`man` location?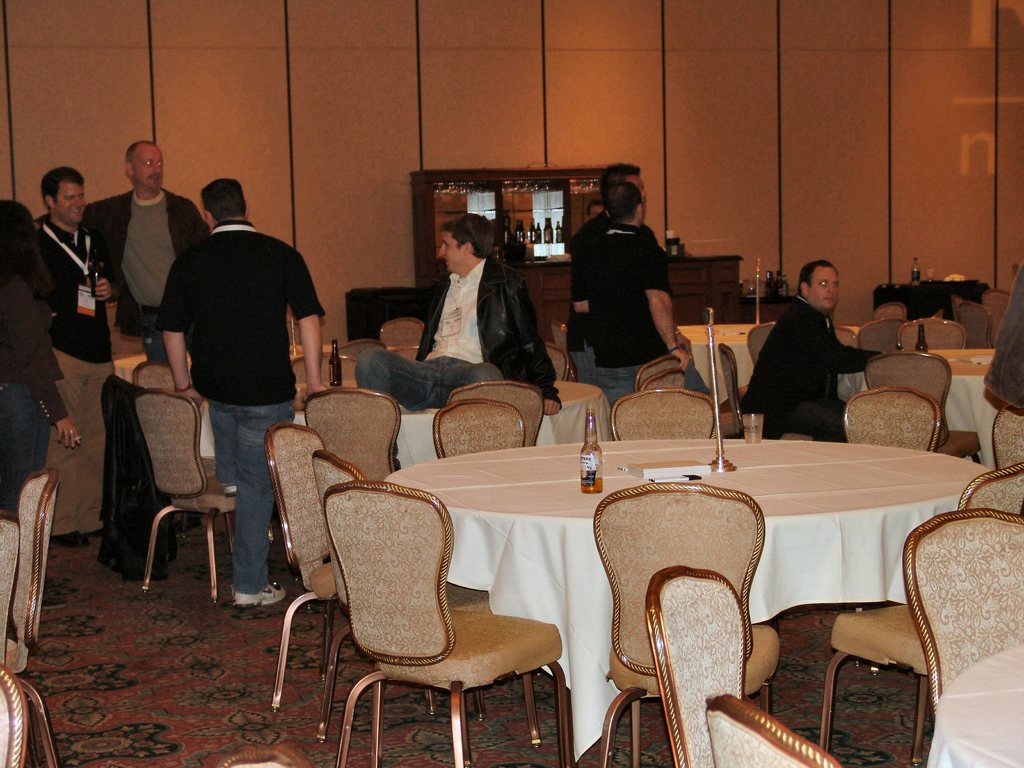
[589, 198, 613, 225]
